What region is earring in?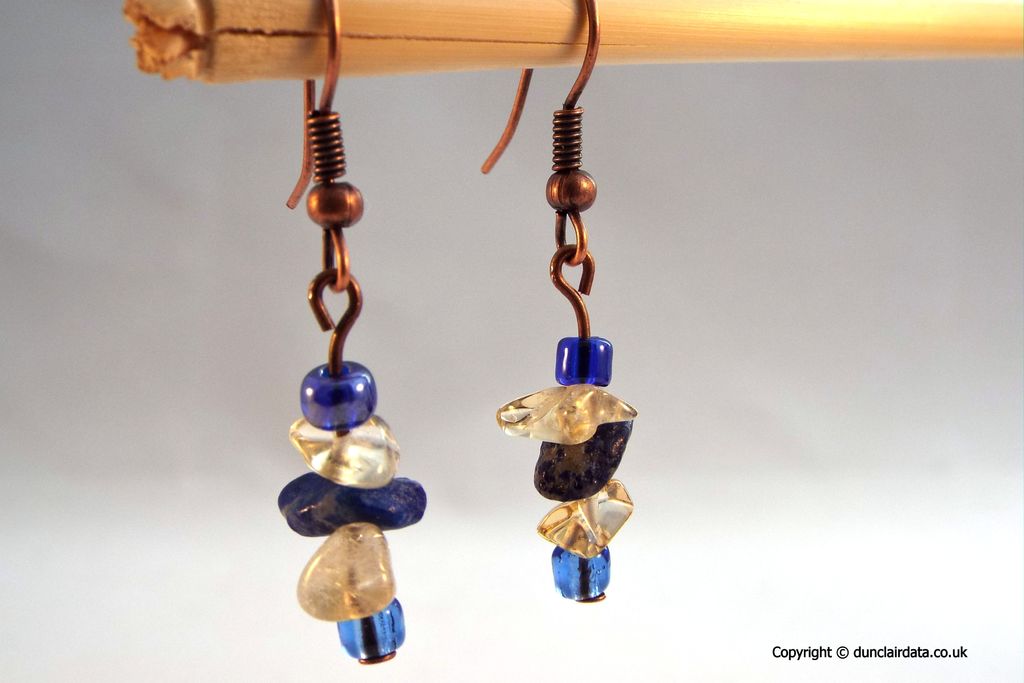
<region>276, 0, 429, 670</region>.
